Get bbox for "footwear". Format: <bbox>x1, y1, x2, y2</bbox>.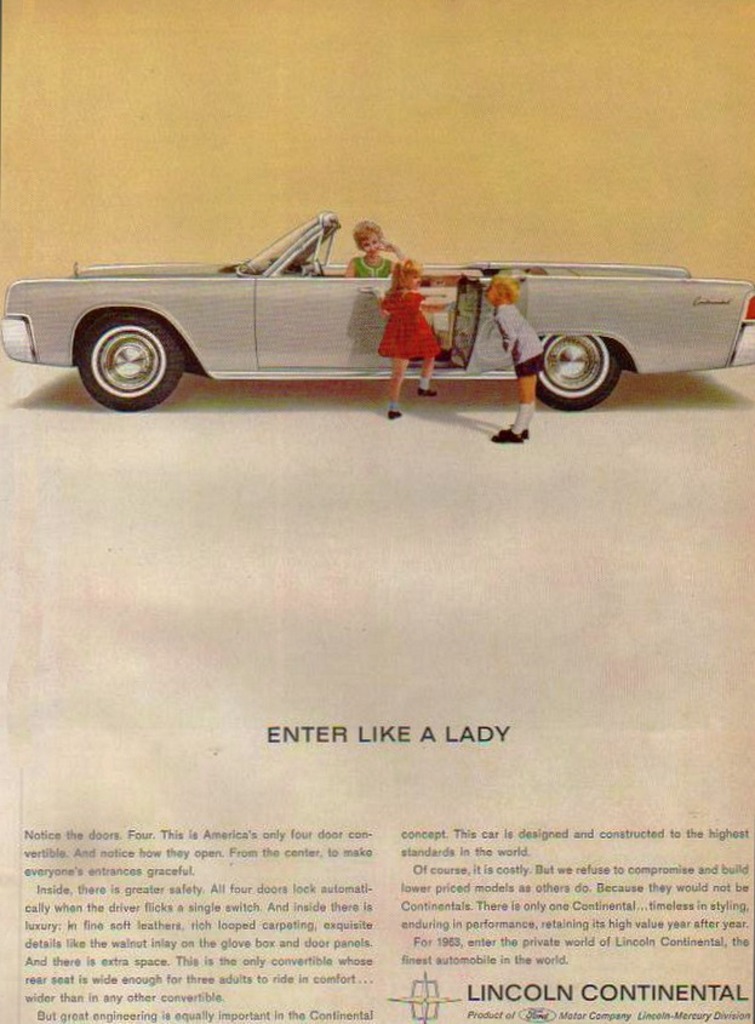
<bbox>390, 410, 402, 419</bbox>.
